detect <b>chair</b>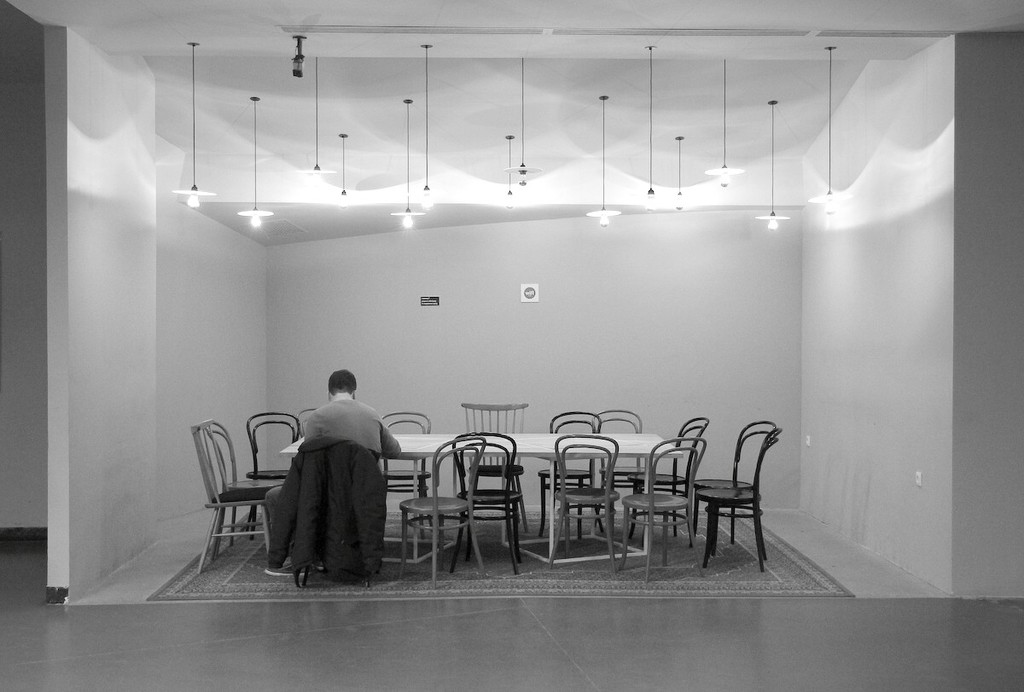
bbox=[614, 441, 698, 573]
